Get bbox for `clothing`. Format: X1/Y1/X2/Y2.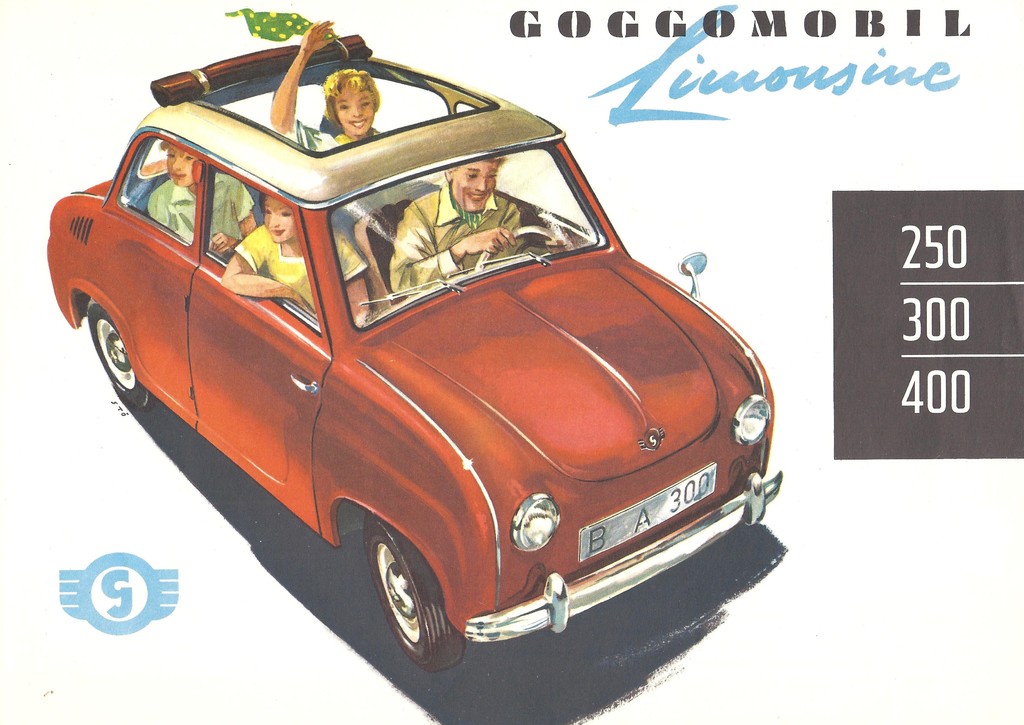
147/170/253/256.
